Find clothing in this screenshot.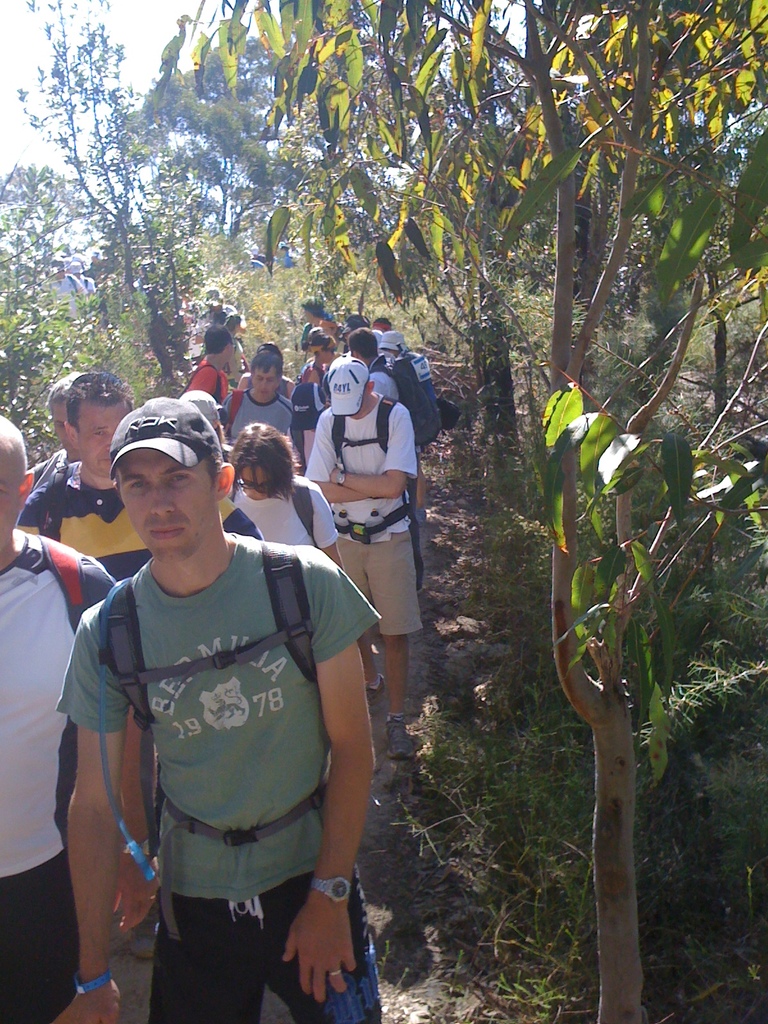
The bounding box for clothing is {"left": 189, "top": 356, "right": 232, "bottom": 410}.
